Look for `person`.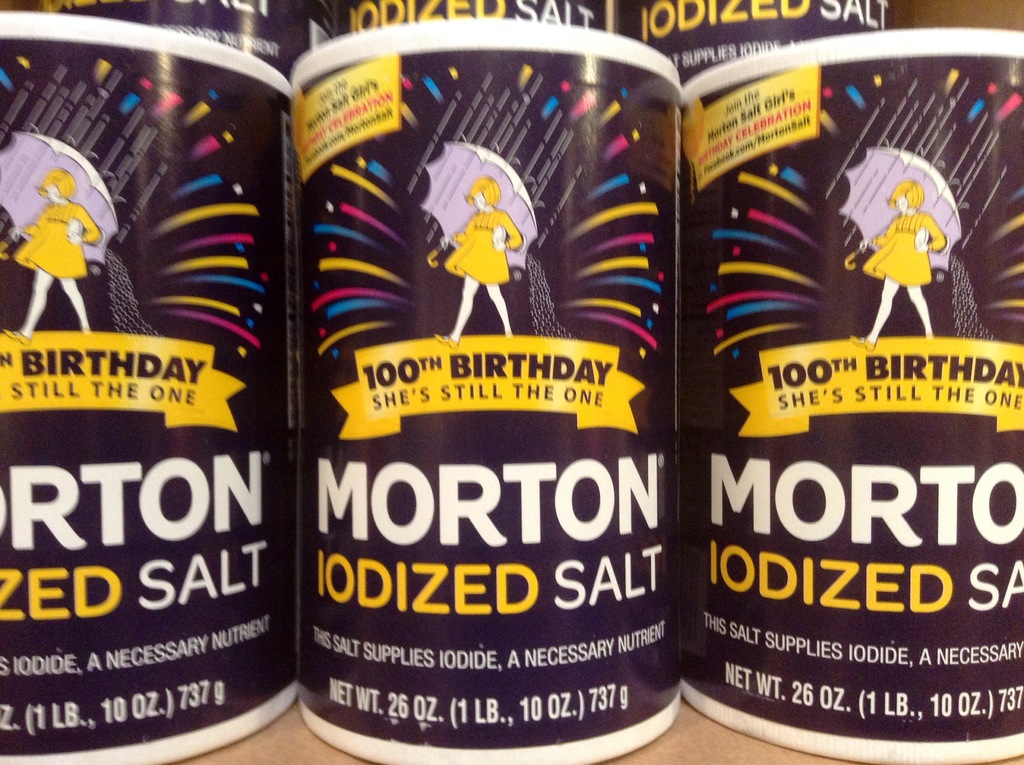
Found: left=874, top=157, right=963, bottom=322.
